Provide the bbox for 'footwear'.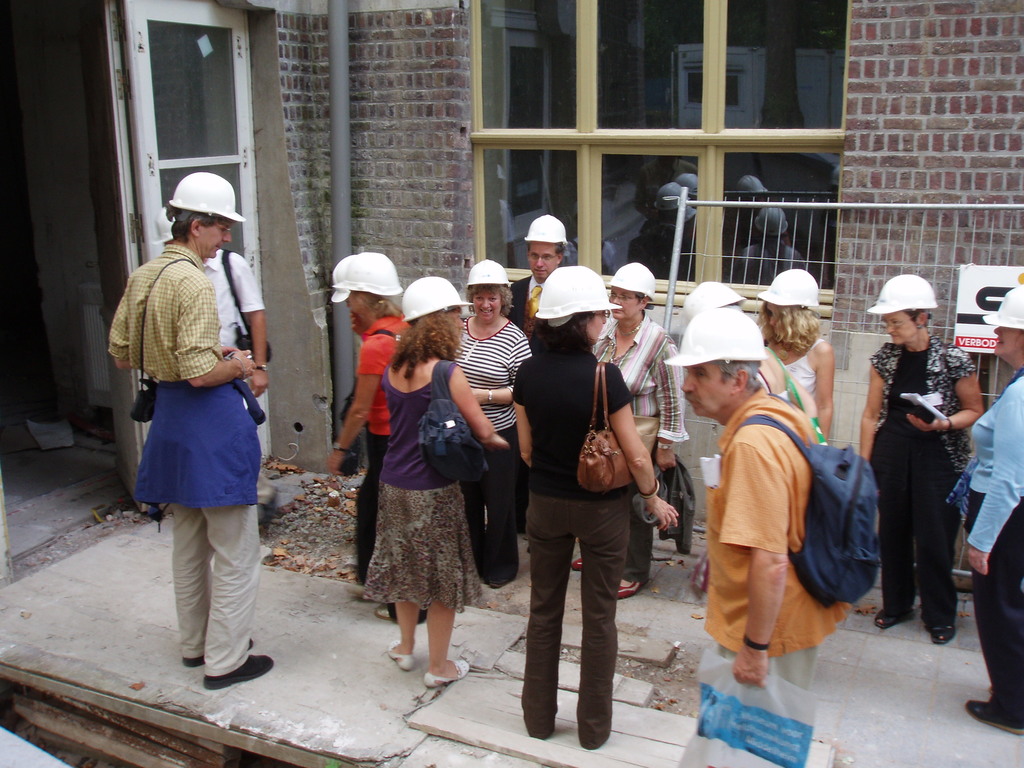
965,697,1023,732.
